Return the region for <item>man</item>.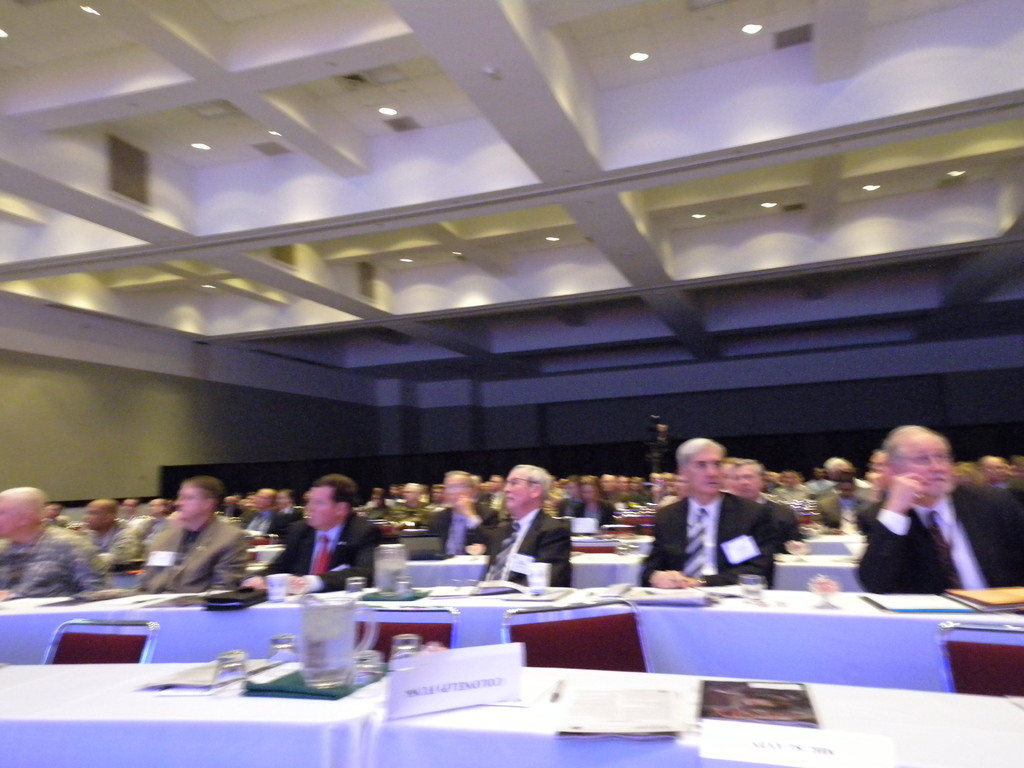
461 458 576 586.
